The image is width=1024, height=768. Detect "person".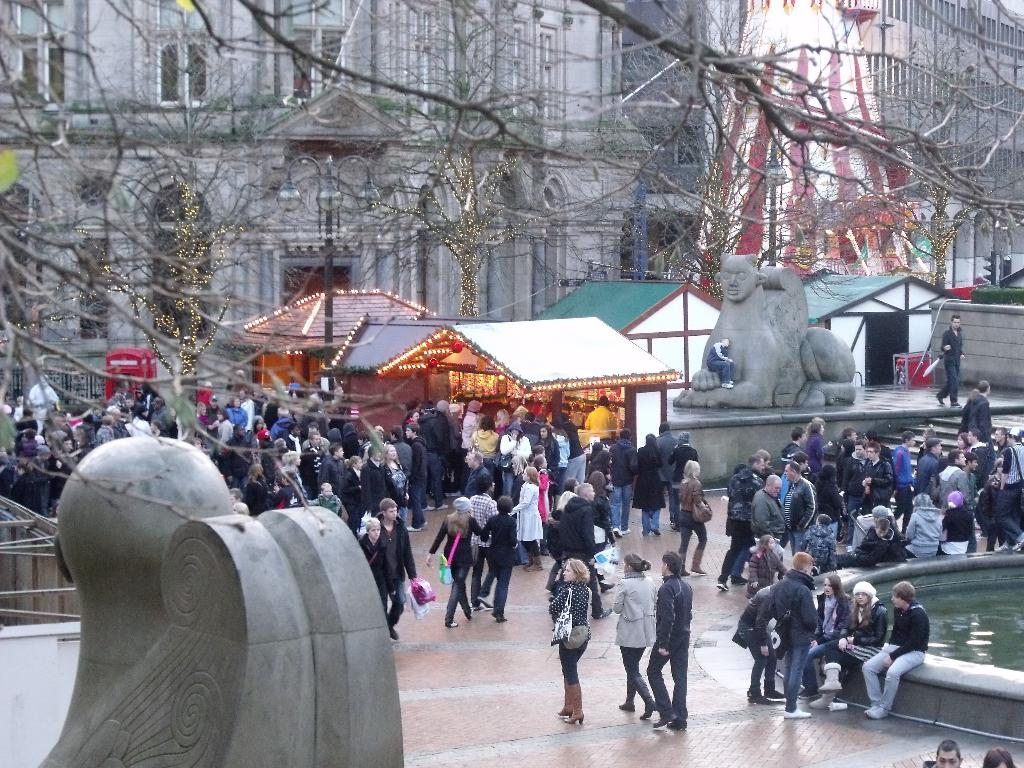
Detection: 776, 410, 950, 566.
